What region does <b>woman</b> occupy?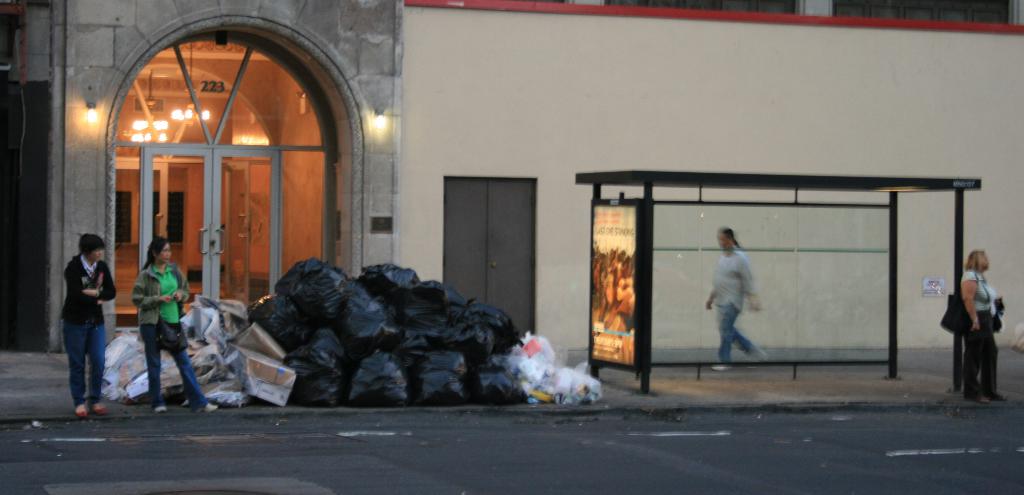
<region>127, 238, 218, 418</region>.
